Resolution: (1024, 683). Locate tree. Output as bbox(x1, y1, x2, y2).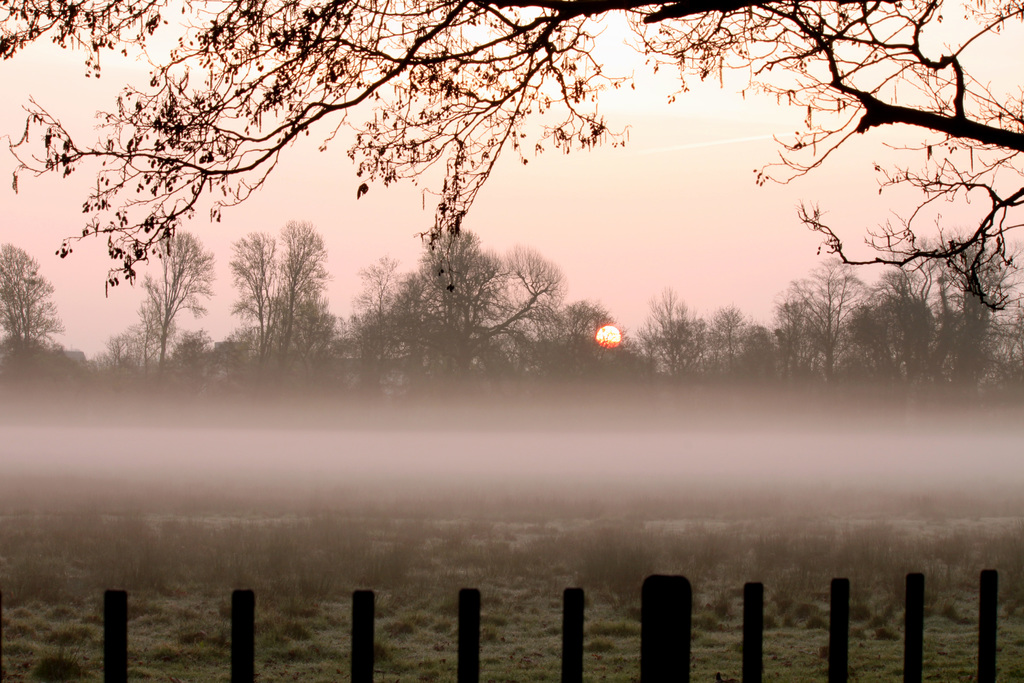
bbox(0, 0, 1021, 315).
